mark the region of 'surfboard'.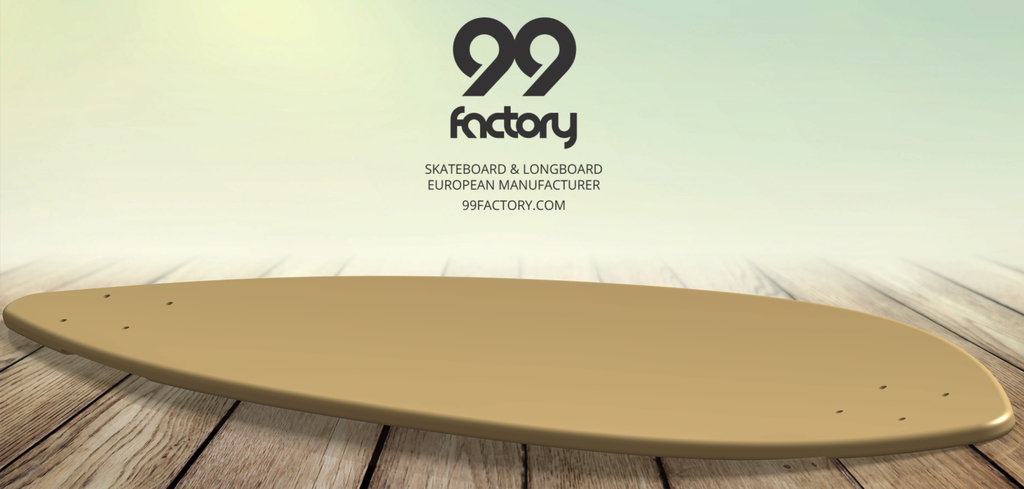
Region: [x1=0, y1=273, x2=1021, y2=457].
